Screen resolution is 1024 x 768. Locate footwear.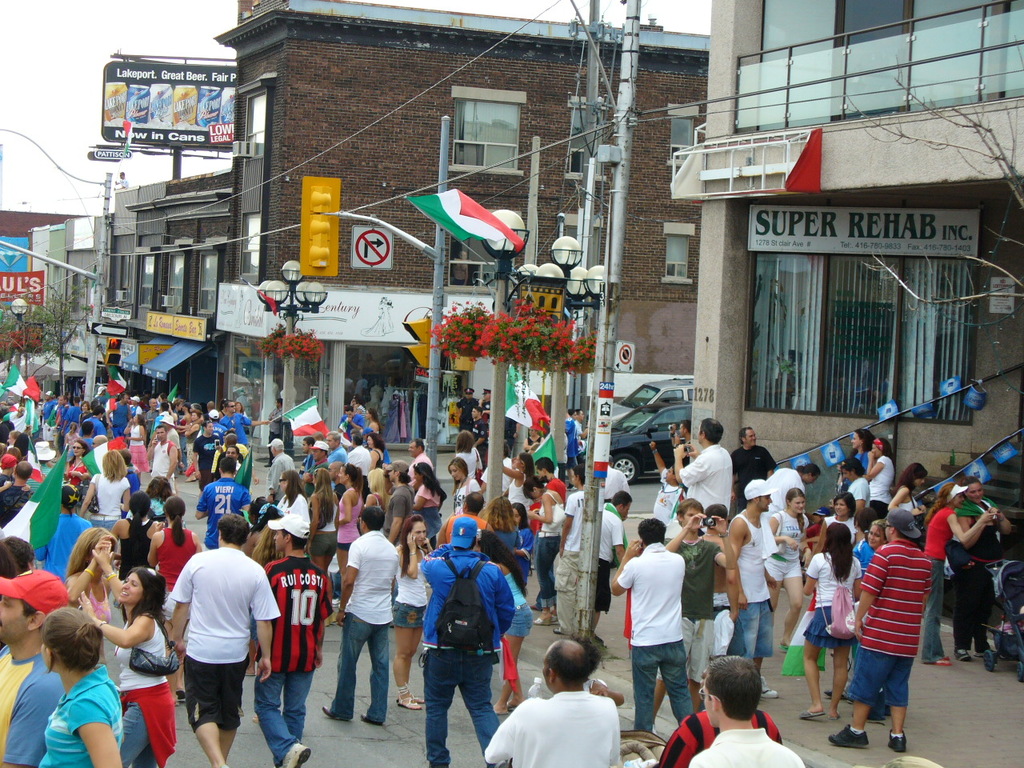
924, 658, 950, 670.
